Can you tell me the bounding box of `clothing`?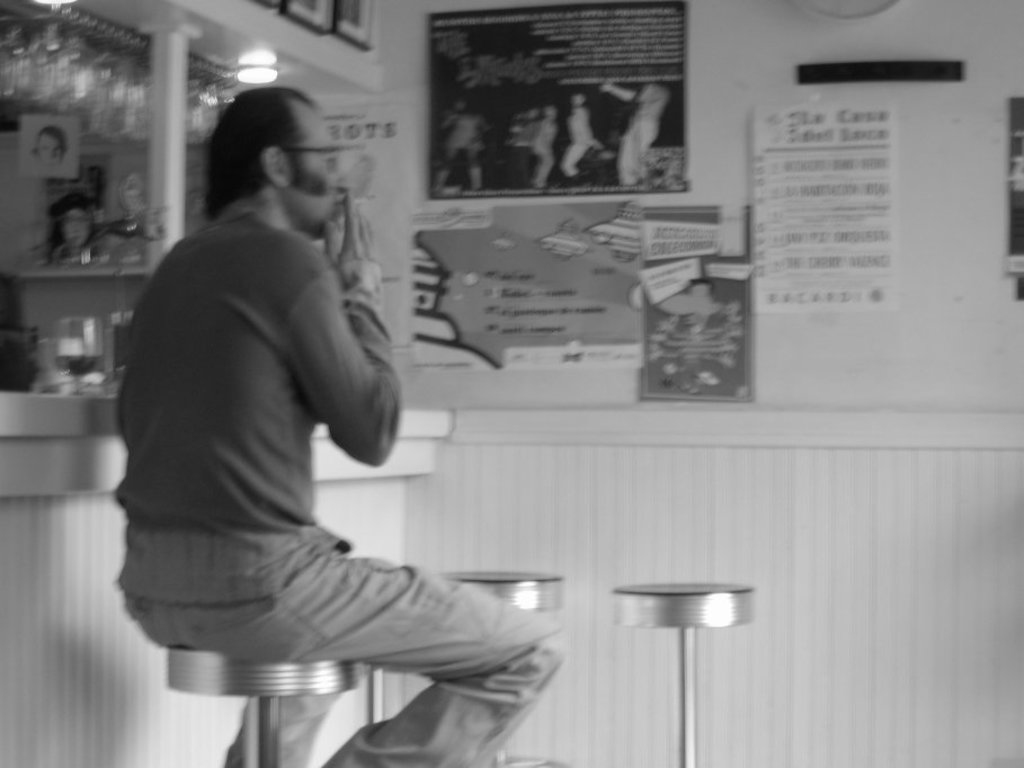
BBox(108, 137, 469, 721).
